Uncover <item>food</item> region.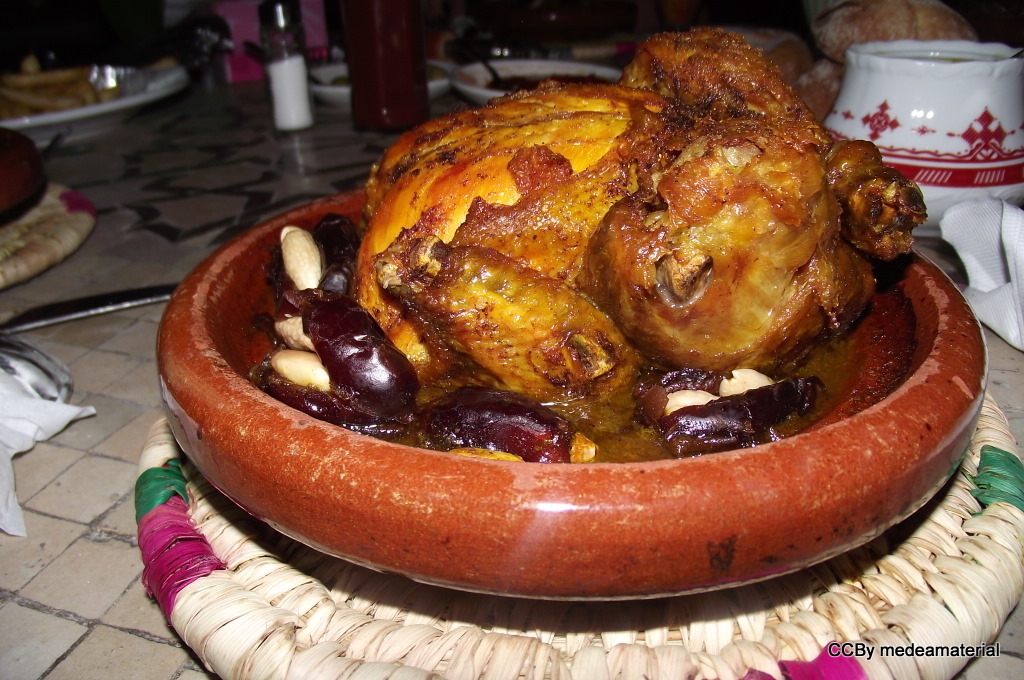
Uncovered: detection(415, 59, 876, 404).
